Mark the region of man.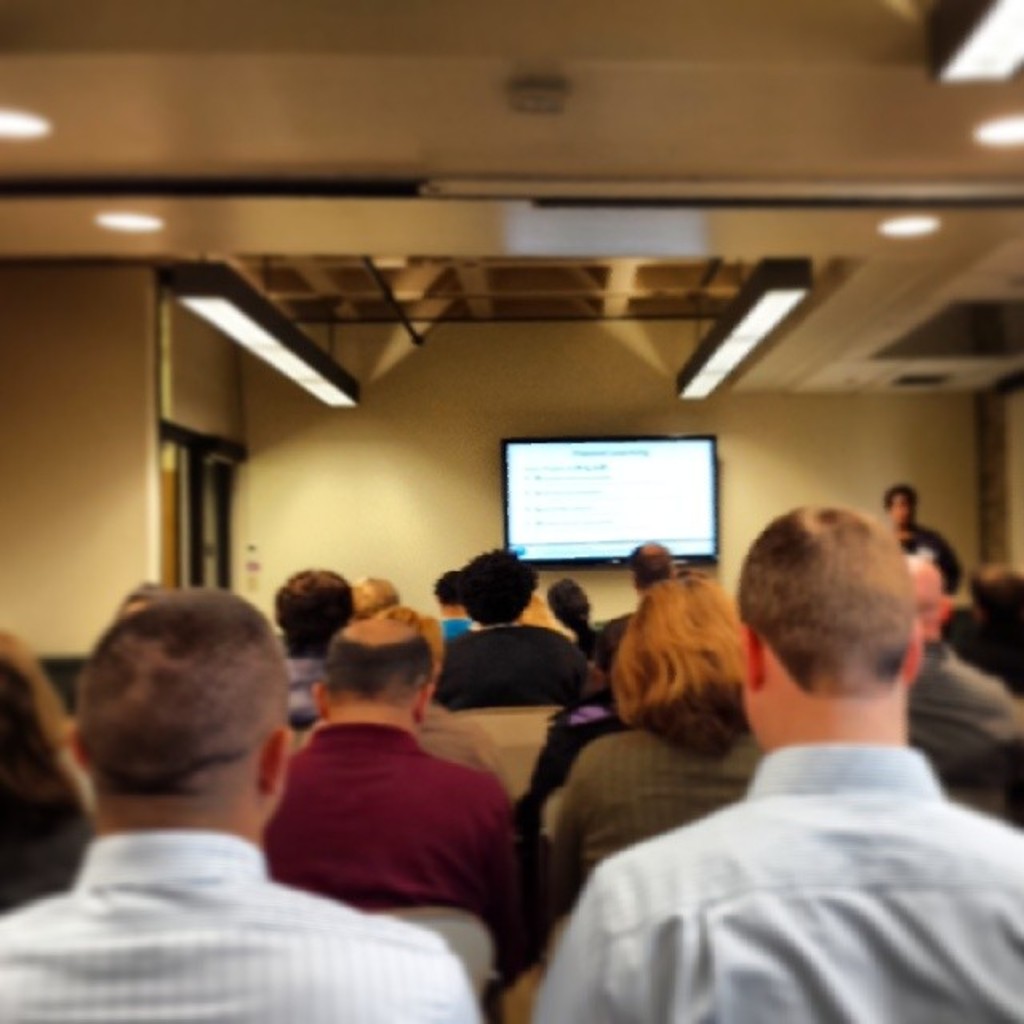
Region: detection(544, 576, 611, 661).
